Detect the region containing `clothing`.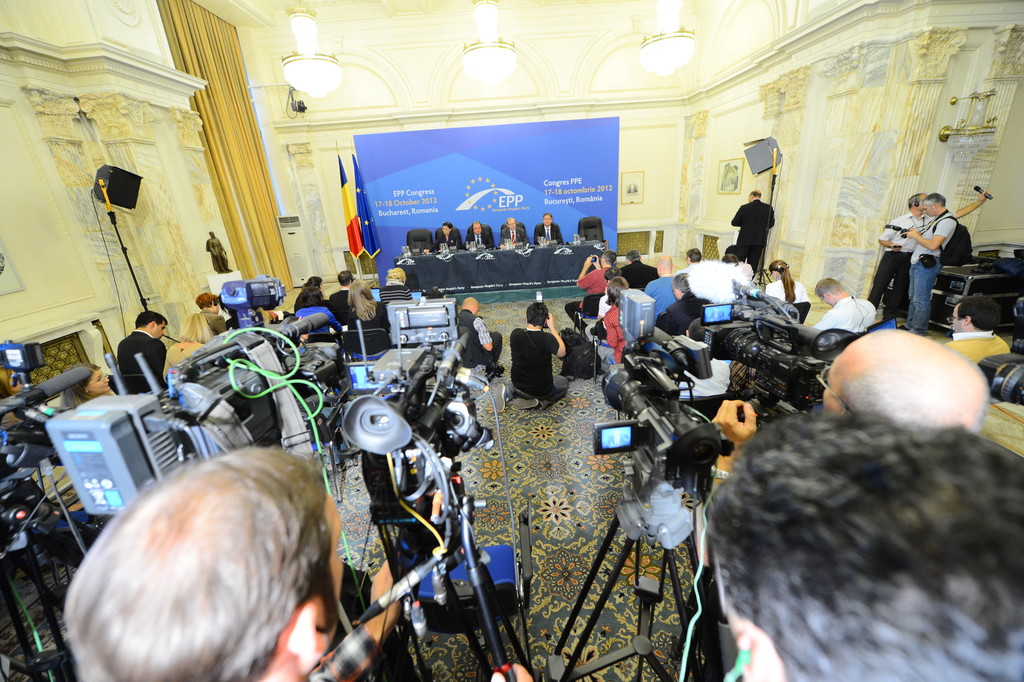
<box>468,233,488,249</box>.
